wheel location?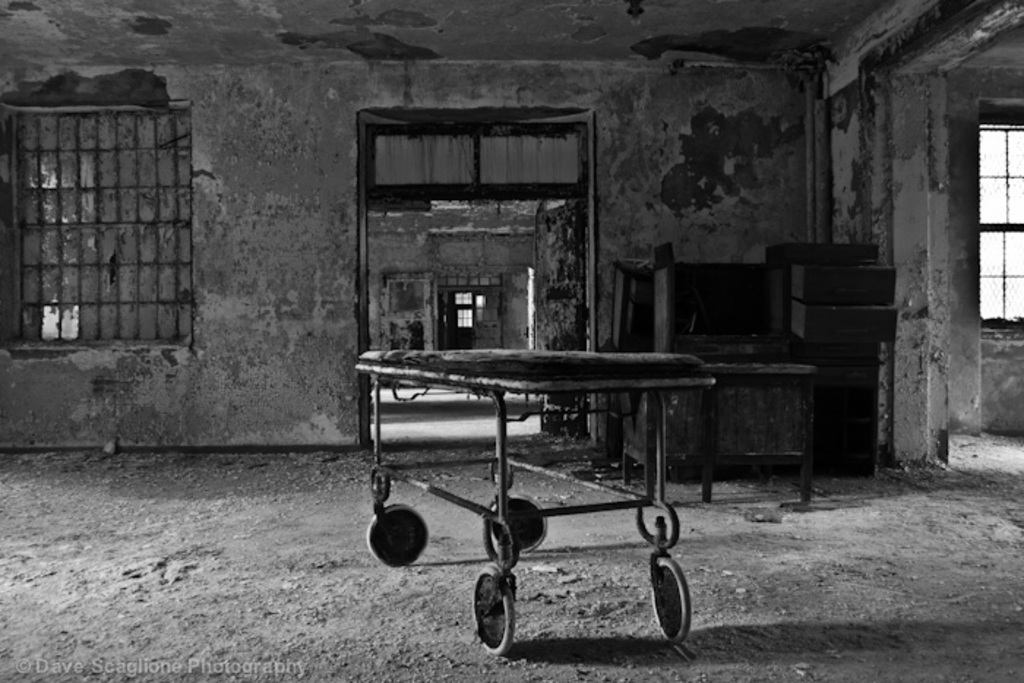
[493, 496, 547, 550]
